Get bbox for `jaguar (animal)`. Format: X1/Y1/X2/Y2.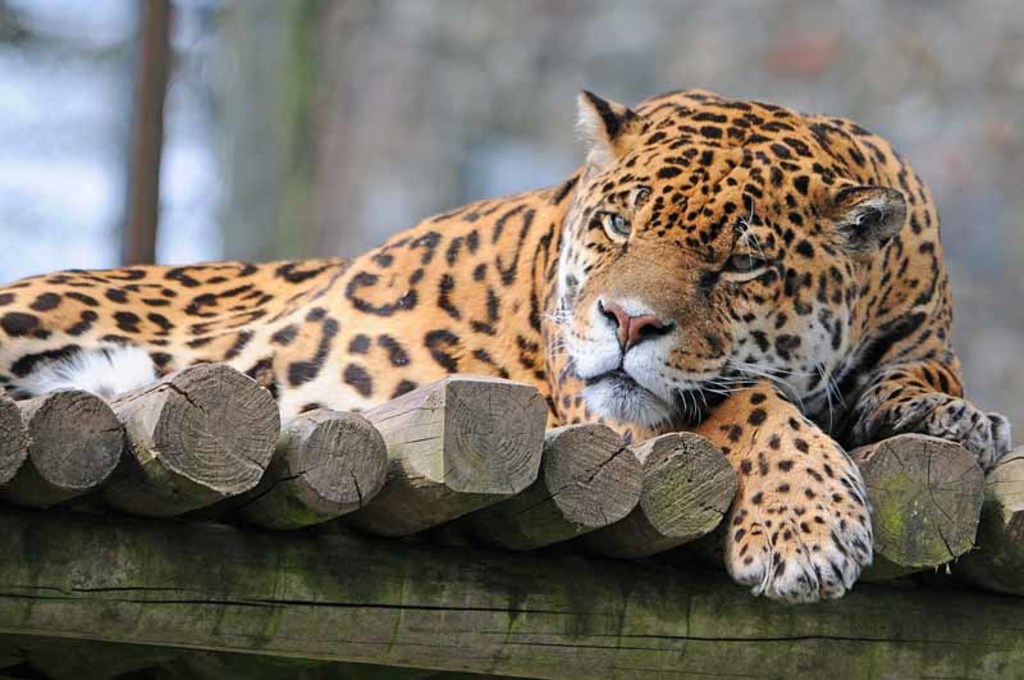
0/86/1009/602.
